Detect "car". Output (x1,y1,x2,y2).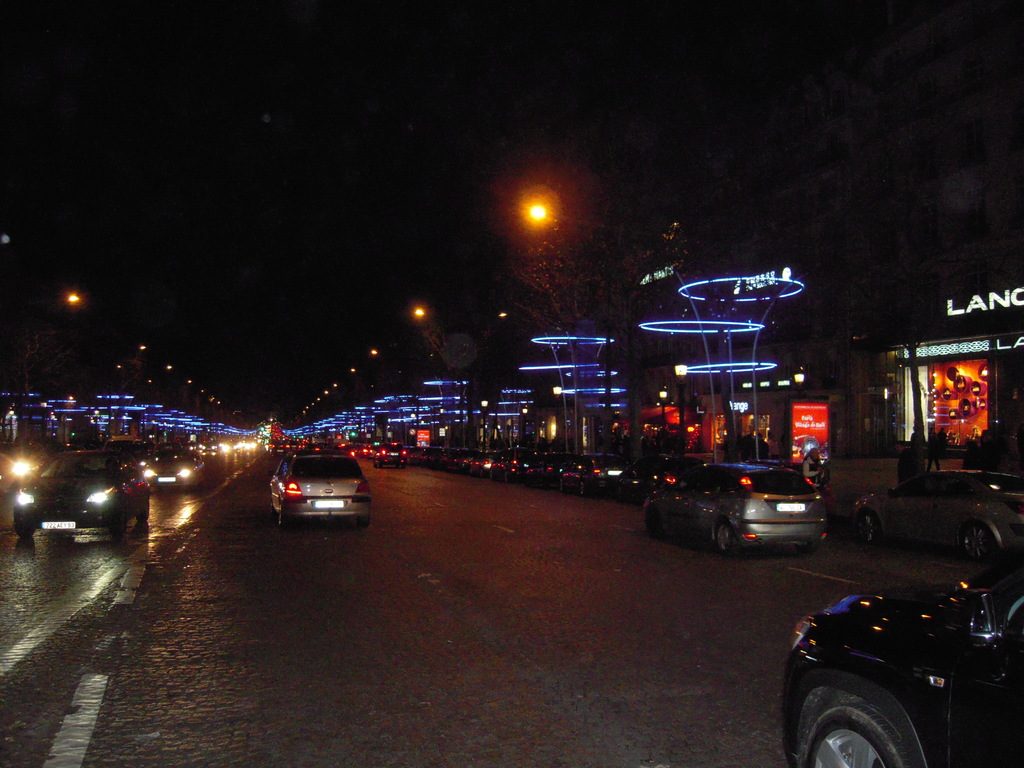
(11,450,148,547).
